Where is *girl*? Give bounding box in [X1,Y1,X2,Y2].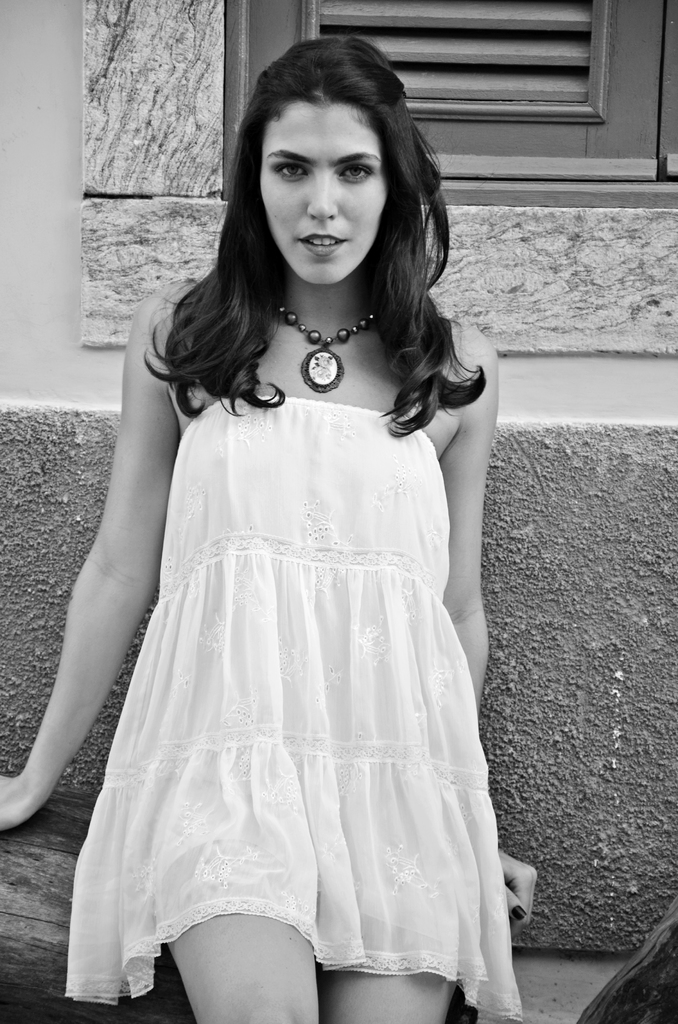
[0,33,533,1023].
